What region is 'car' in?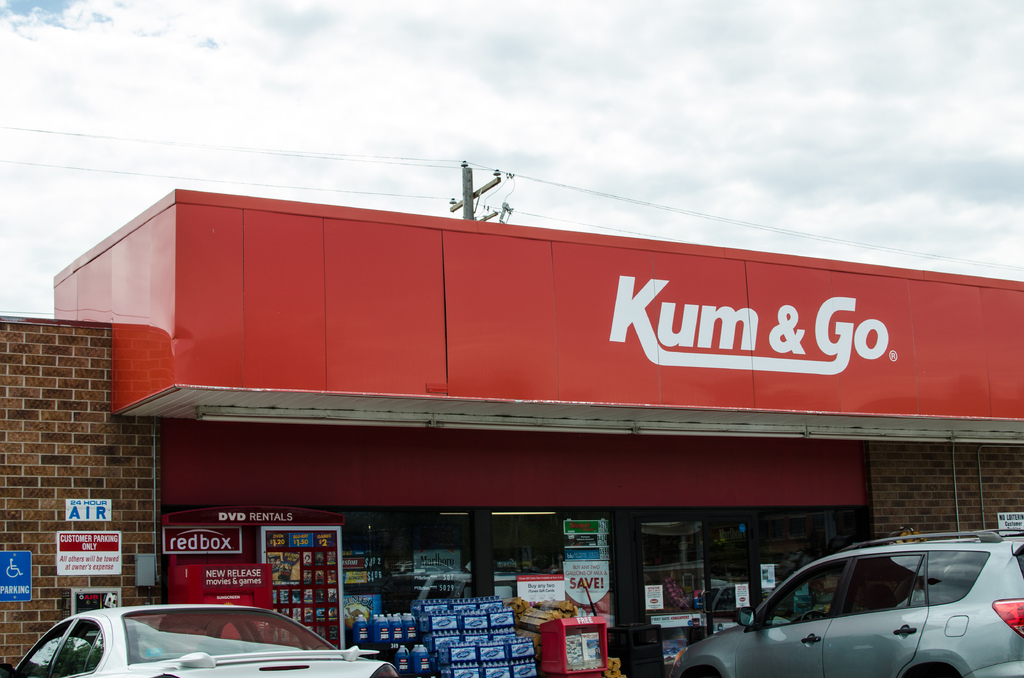
[0,604,404,677].
